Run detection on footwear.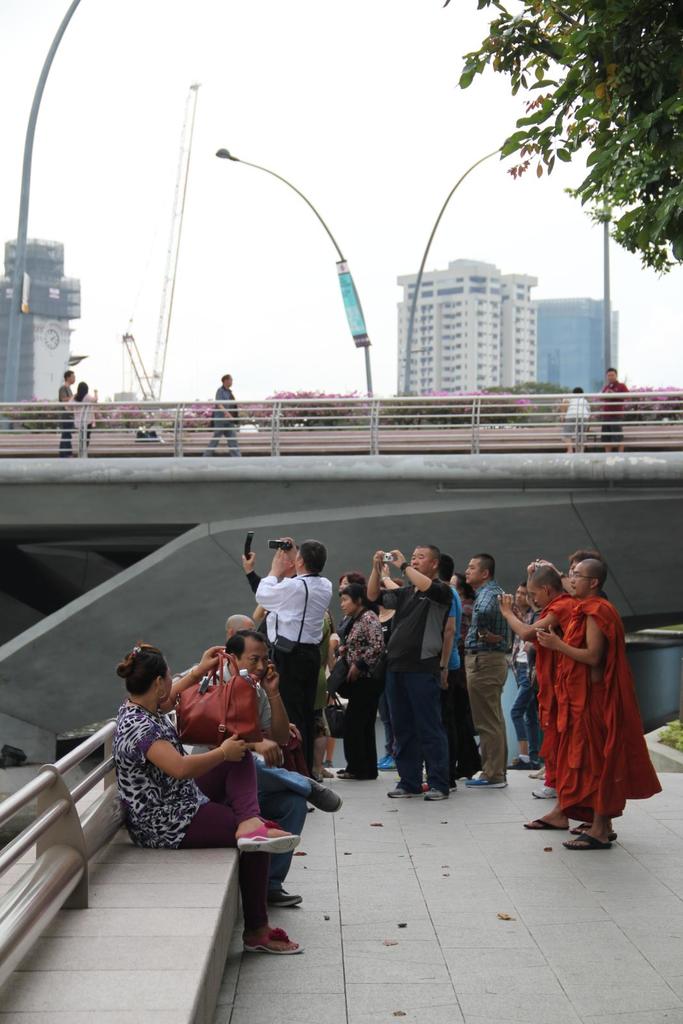
Result: box=[308, 770, 323, 782].
